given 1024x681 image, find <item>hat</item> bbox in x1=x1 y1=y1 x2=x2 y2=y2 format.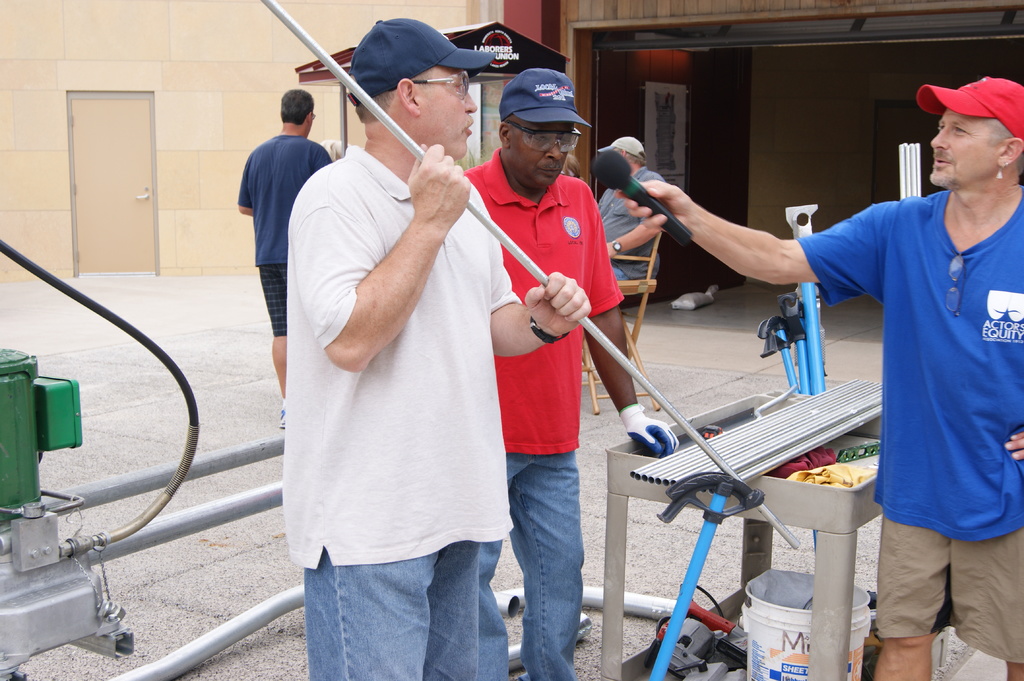
x1=596 y1=135 x2=648 y2=161.
